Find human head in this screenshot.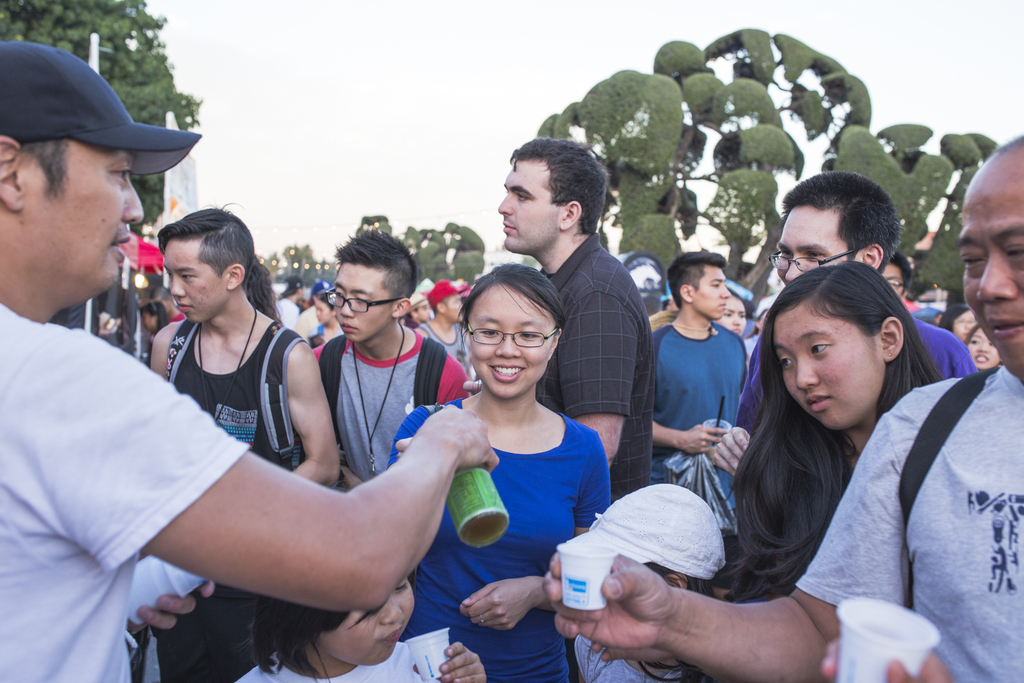
The bounding box for human head is (x1=941, y1=307, x2=977, y2=342).
